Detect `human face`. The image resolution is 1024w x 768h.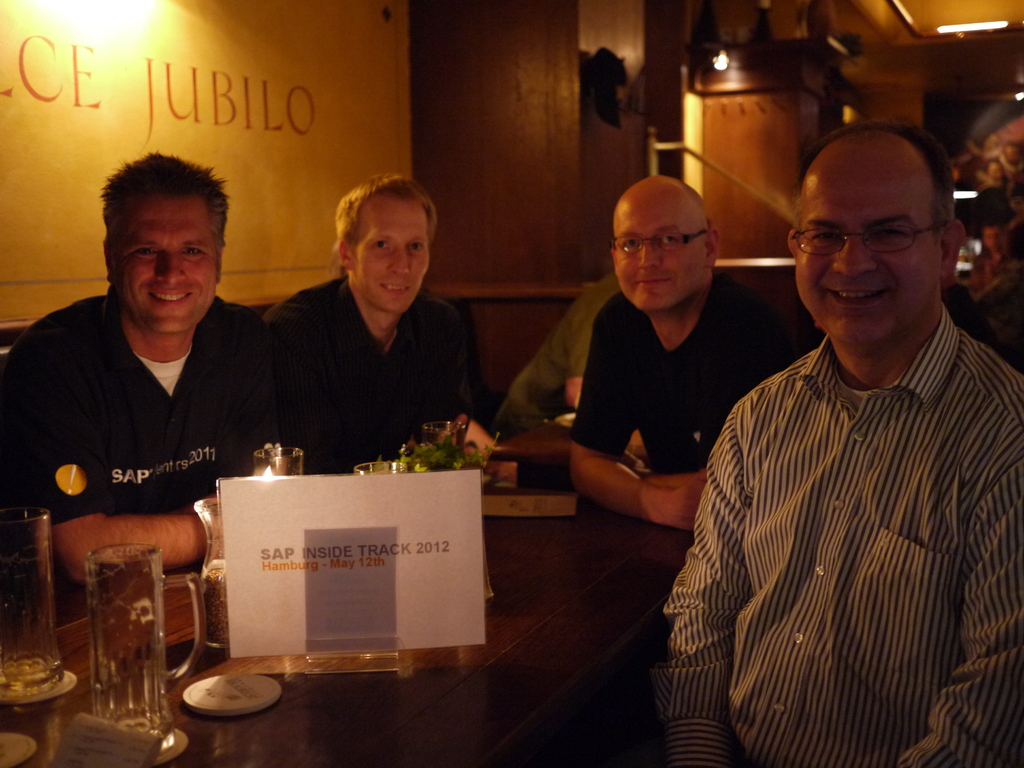
(left=111, top=188, right=210, bottom=328).
